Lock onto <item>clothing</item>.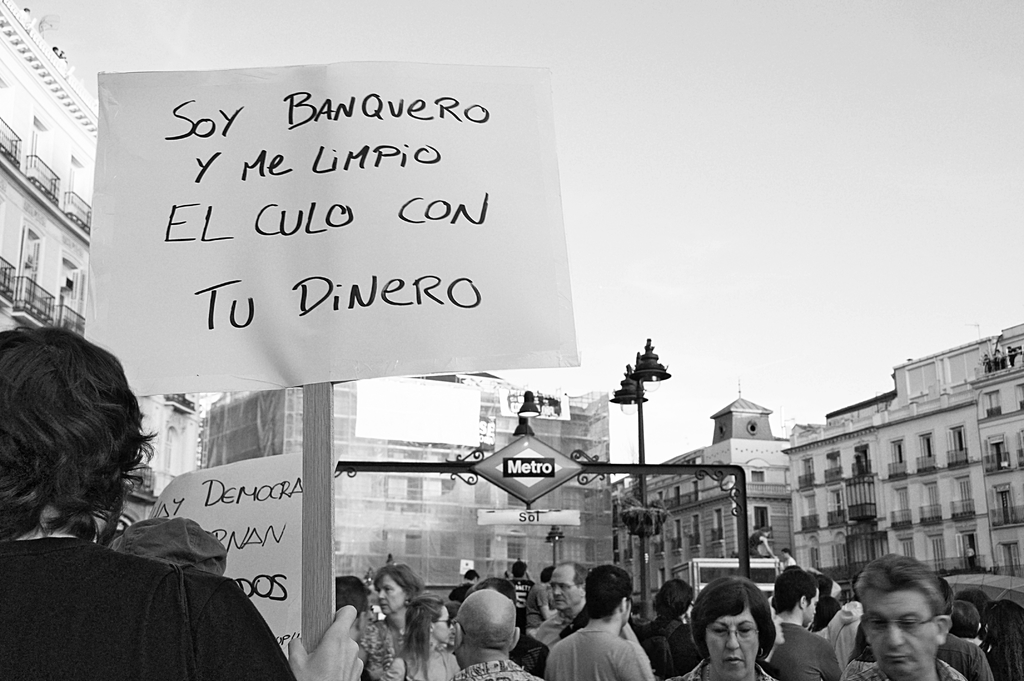
Locked: [755,621,840,680].
